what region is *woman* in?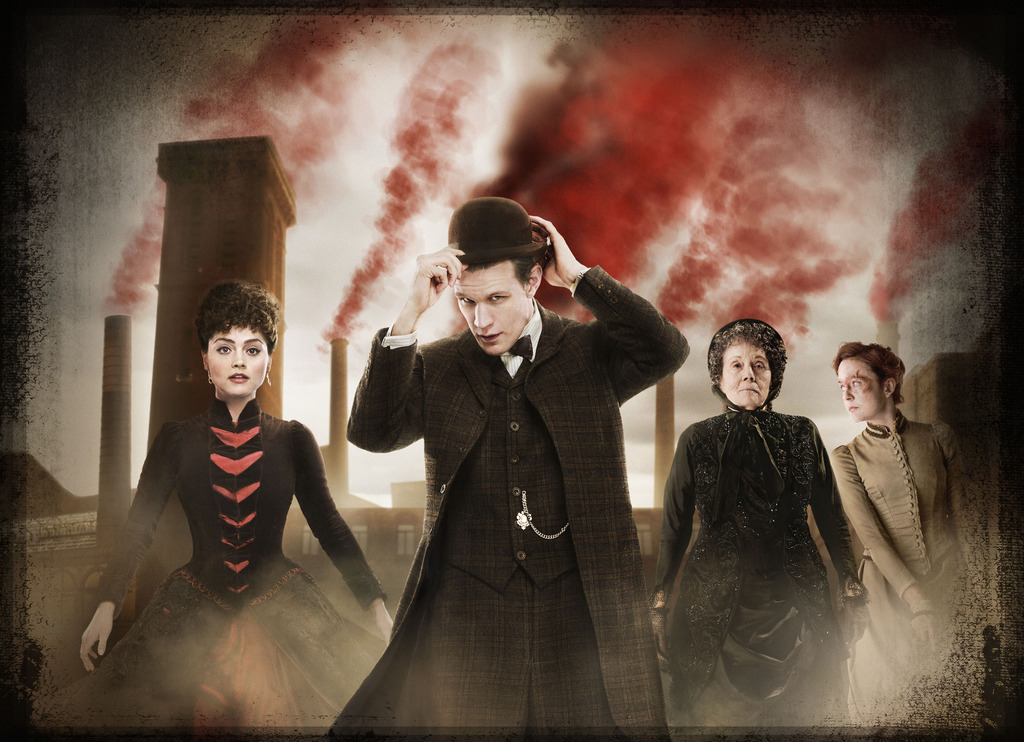
l=68, t=271, r=402, b=734.
